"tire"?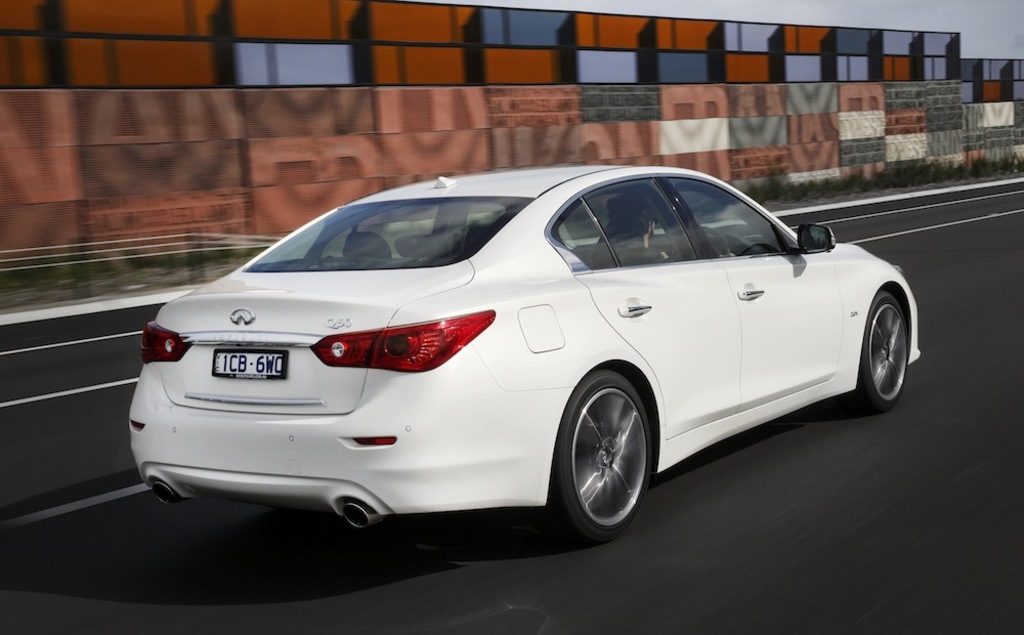
x1=561, y1=372, x2=664, y2=544
